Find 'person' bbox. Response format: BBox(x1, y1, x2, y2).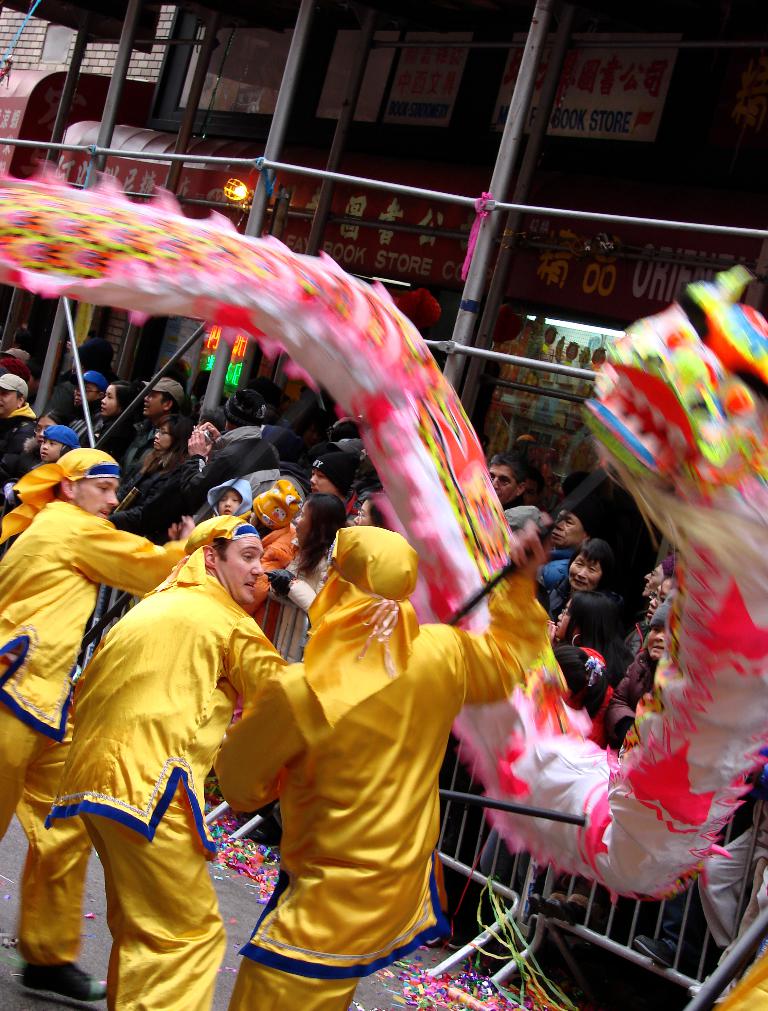
BBox(332, 413, 371, 479).
